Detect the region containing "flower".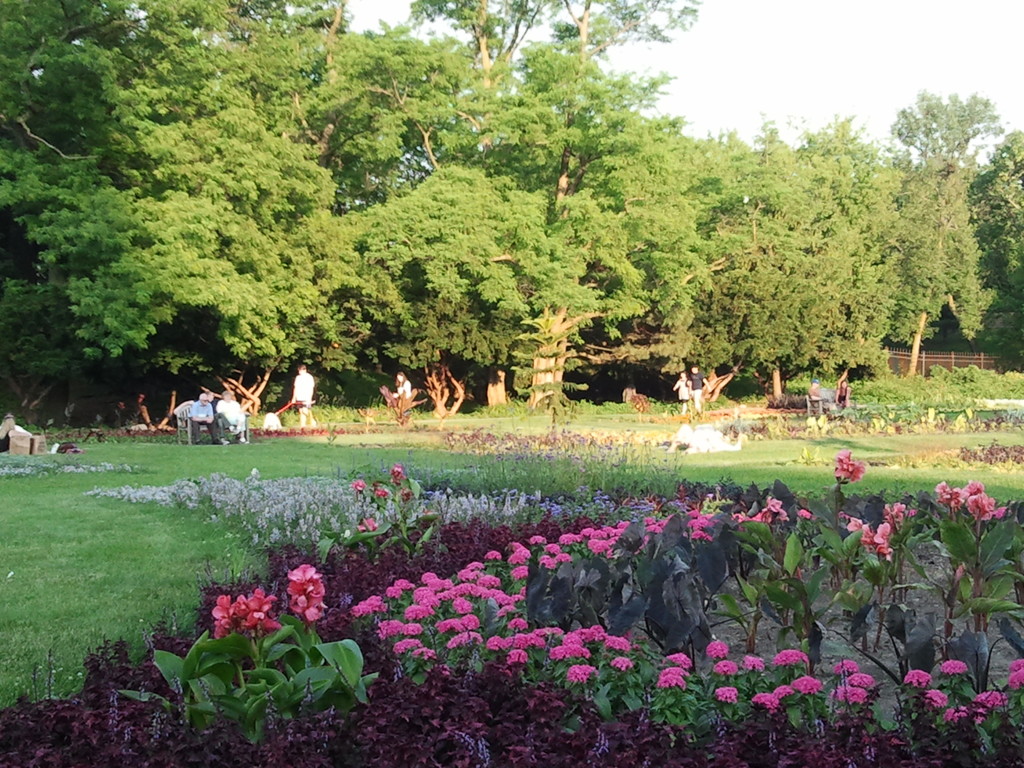
[left=941, top=659, right=970, bottom=679].
